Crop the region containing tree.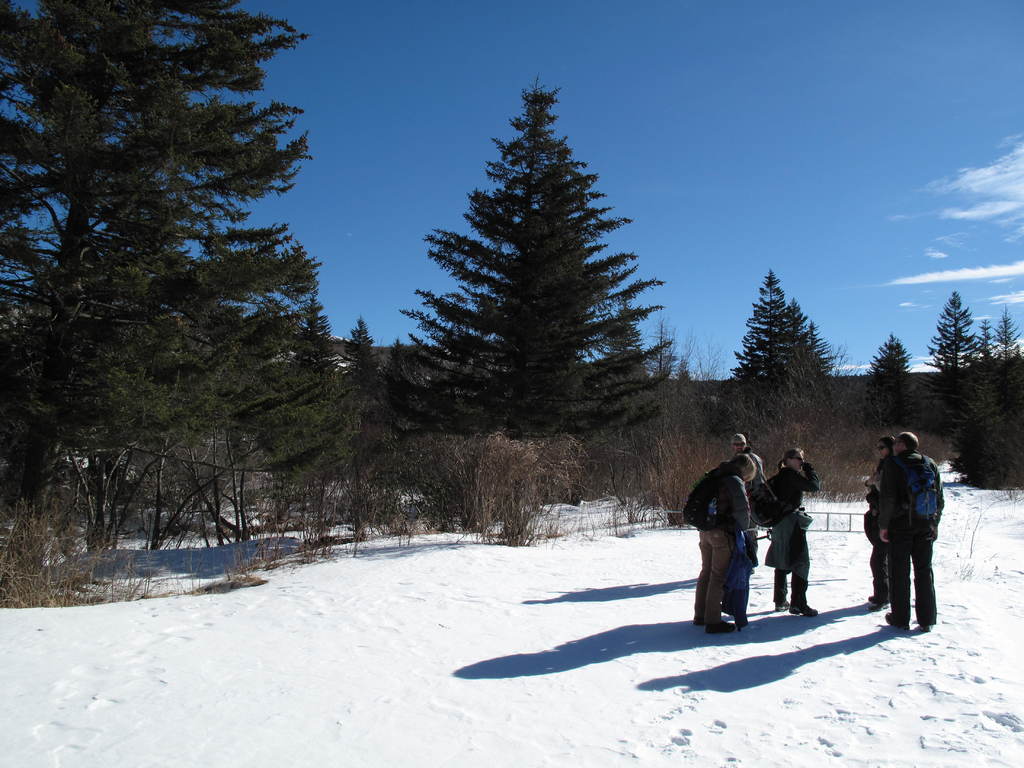
Crop region: [975, 308, 1021, 372].
